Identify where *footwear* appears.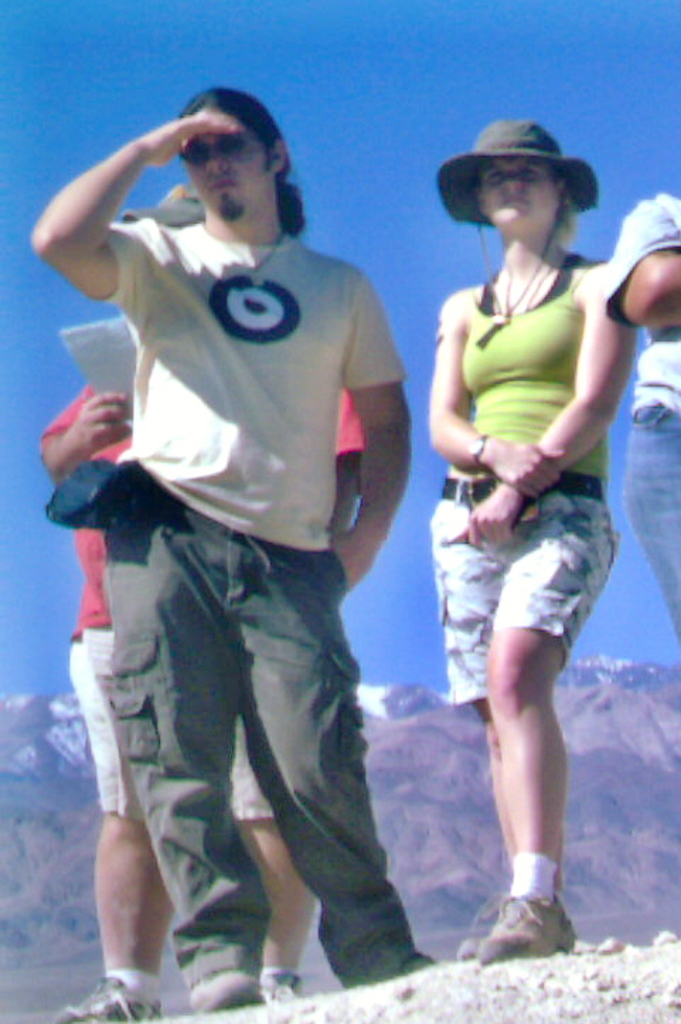
Appears at <bbox>462, 885, 589, 970</bbox>.
